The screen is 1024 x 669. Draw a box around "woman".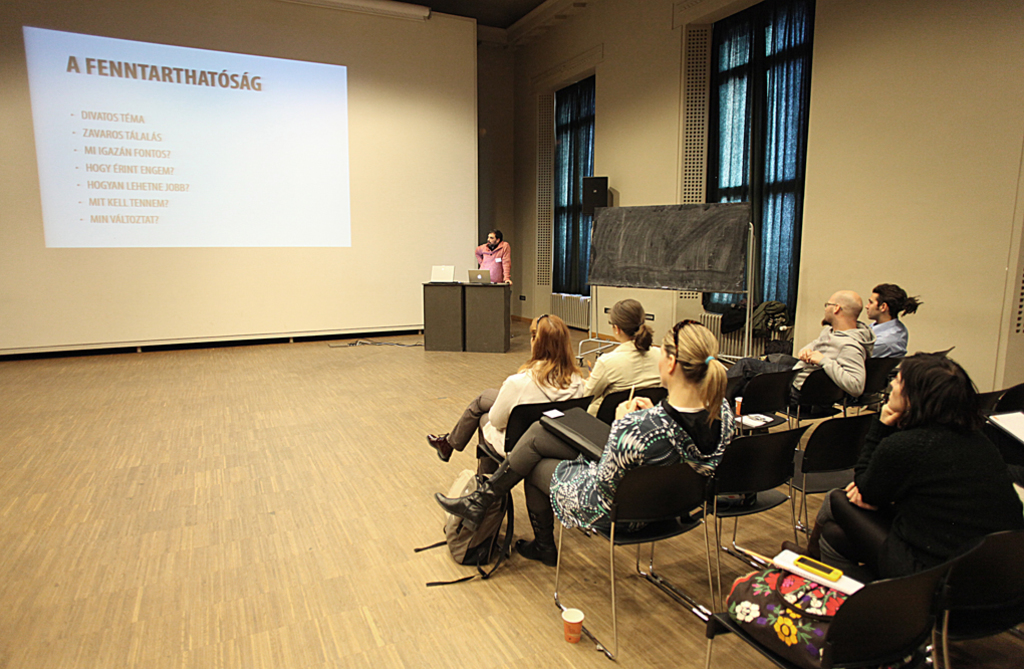
(left=427, top=317, right=586, bottom=494).
